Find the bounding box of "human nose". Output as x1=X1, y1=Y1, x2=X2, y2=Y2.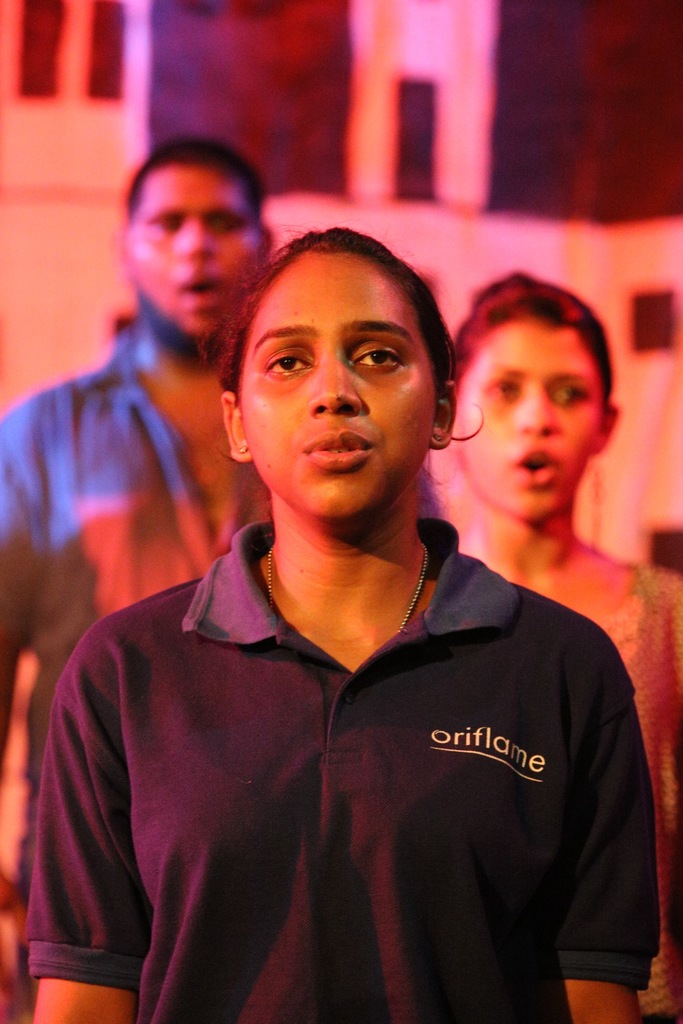
x1=309, y1=352, x2=367, y2=415.
